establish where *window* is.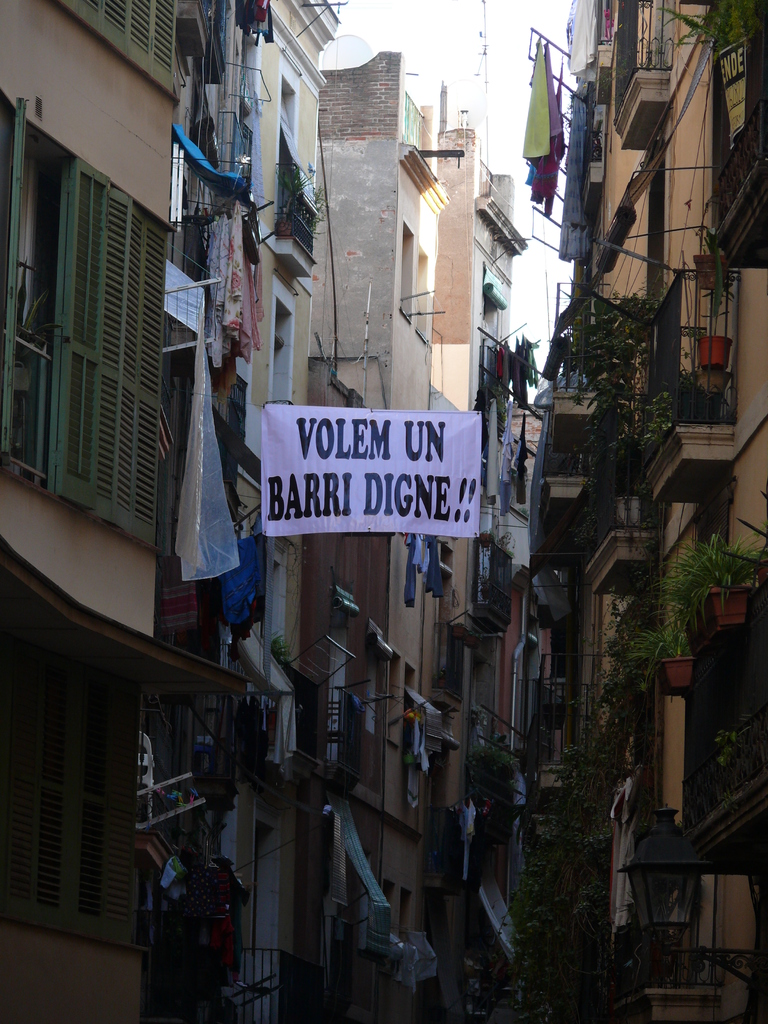
Established at bbox=(620, 0, 664, 132).
